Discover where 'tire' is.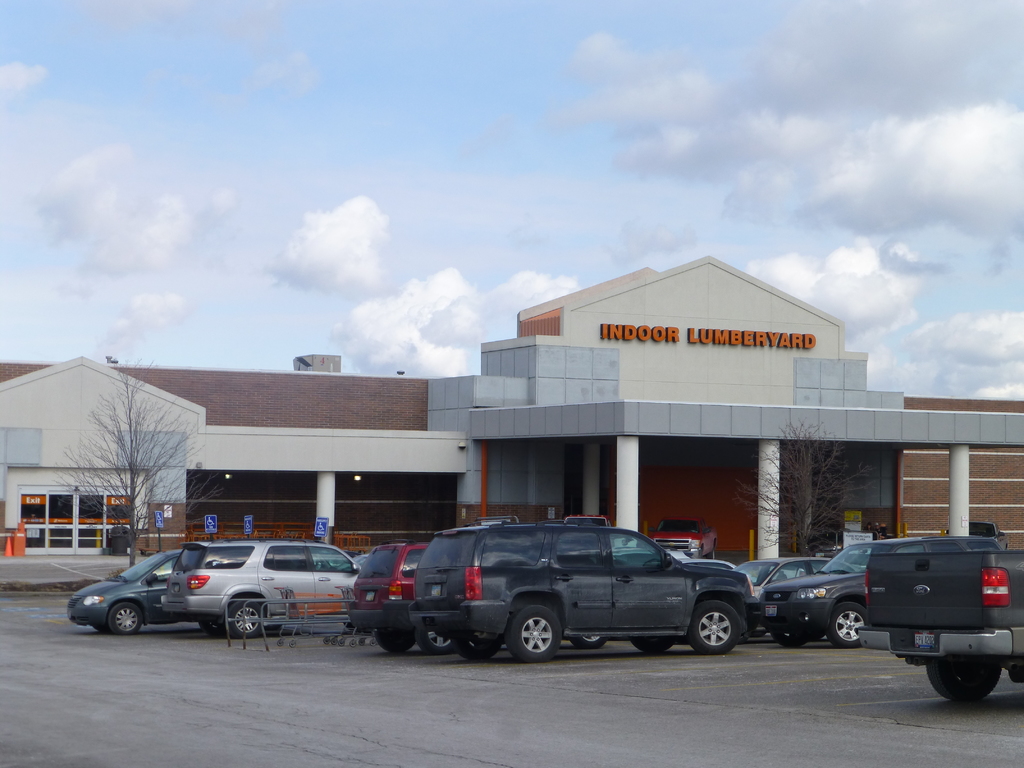
Discovered at pyautogui.locateOnScreen(568, 634, 607, 647).
